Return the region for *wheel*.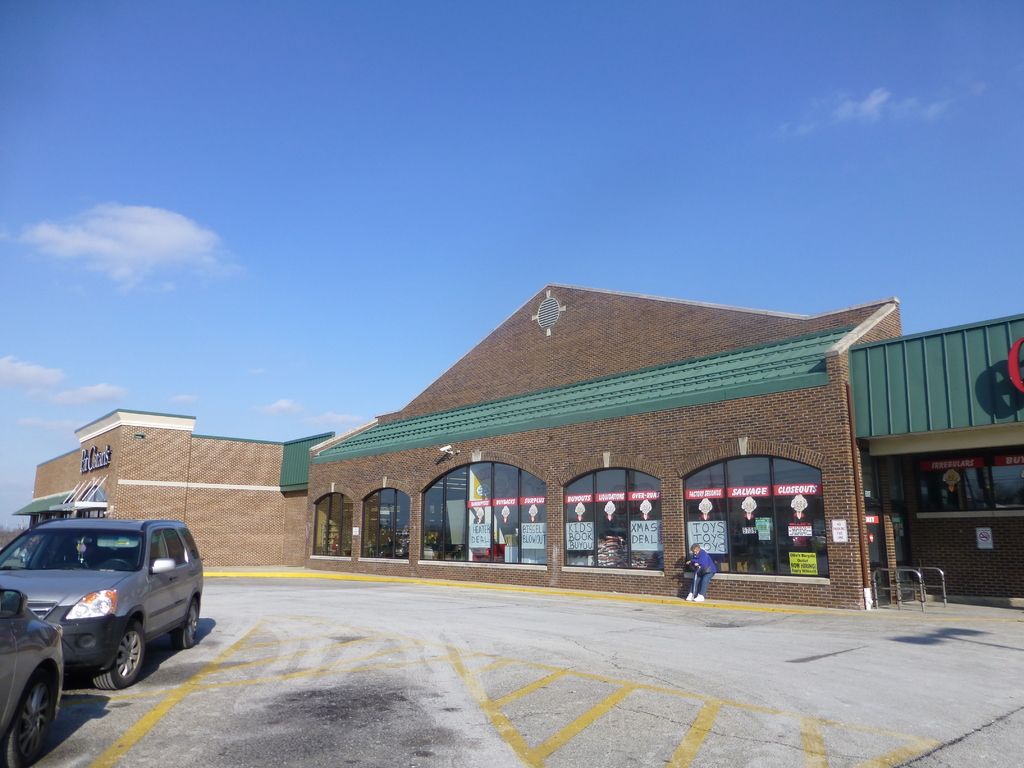
[x1=87, y1=616, x2=151, y2=693].
